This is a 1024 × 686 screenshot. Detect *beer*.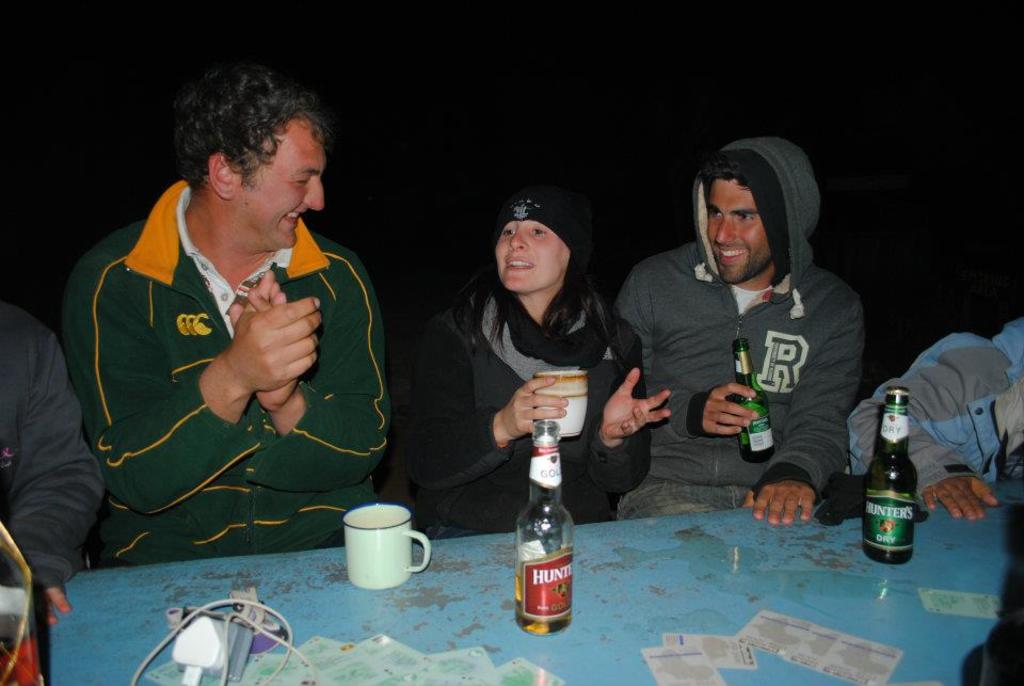
865/393/916/571.
